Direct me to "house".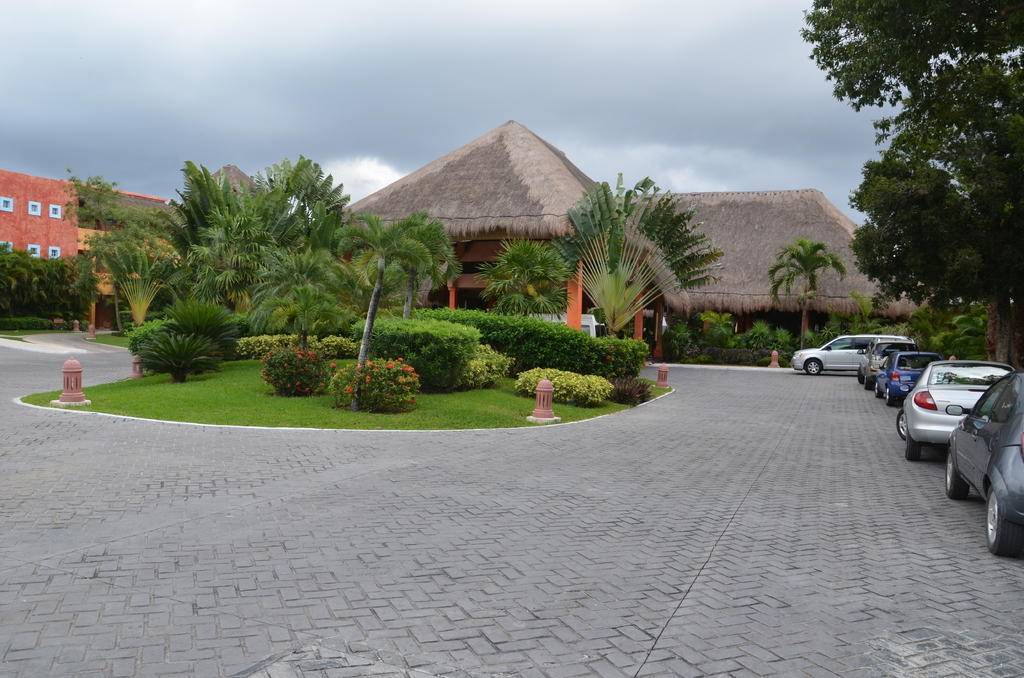
Direction: bbox=[634, 186, 927, 331].
